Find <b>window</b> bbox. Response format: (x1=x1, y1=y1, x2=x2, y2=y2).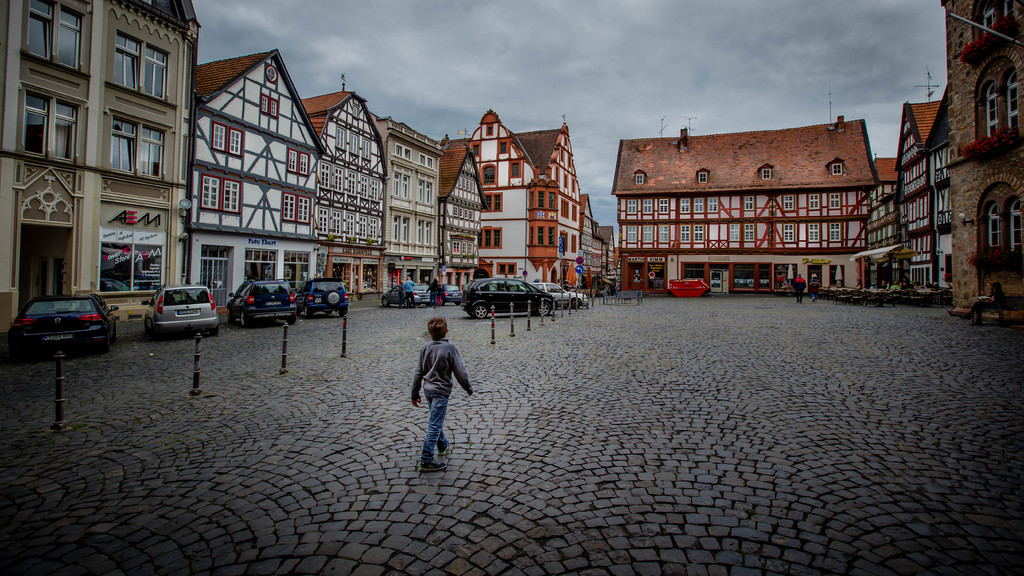
(x1=211, y1=125, x2=241, y2=156).
